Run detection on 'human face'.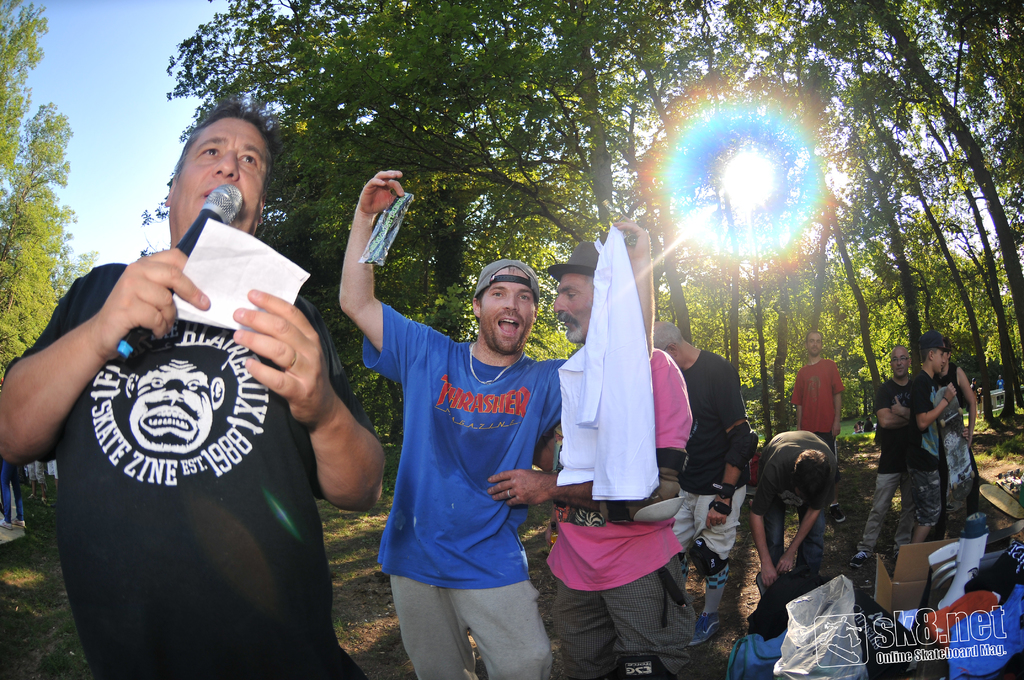
Result: locate(481, 268, 534, 350).
